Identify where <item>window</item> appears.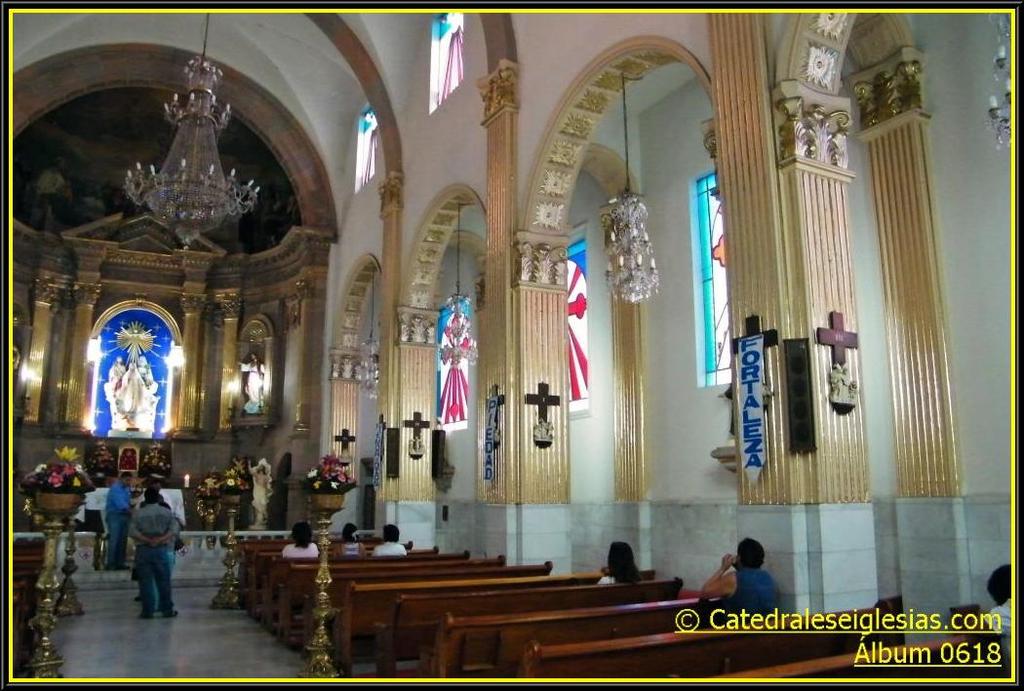
Appears at select_region(689, 170, 737, 389).
